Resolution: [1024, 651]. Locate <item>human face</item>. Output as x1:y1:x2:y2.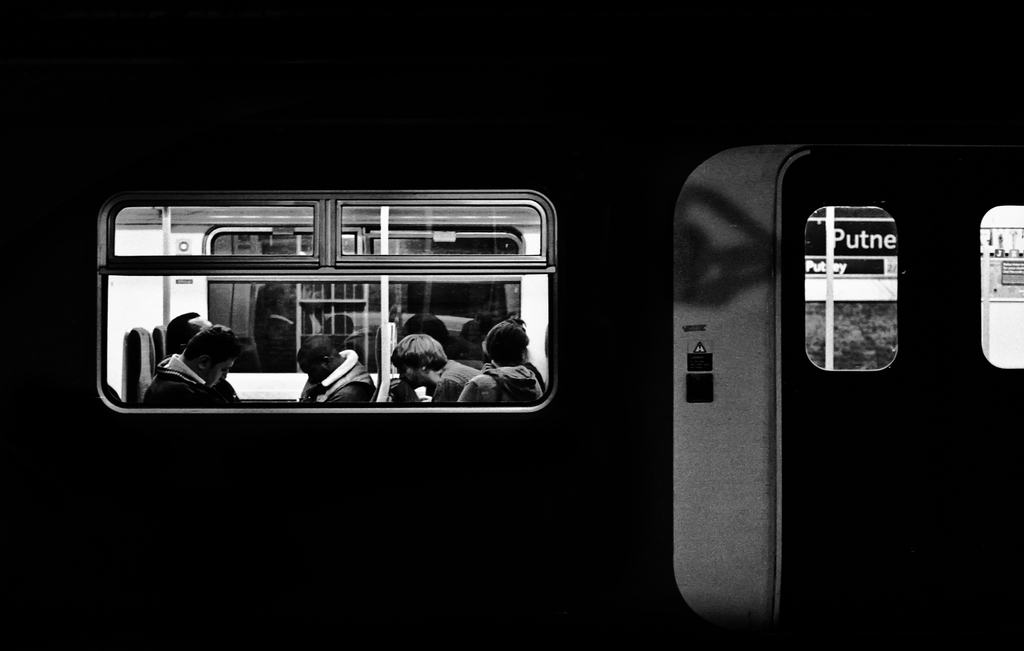
296:355:328:379.
